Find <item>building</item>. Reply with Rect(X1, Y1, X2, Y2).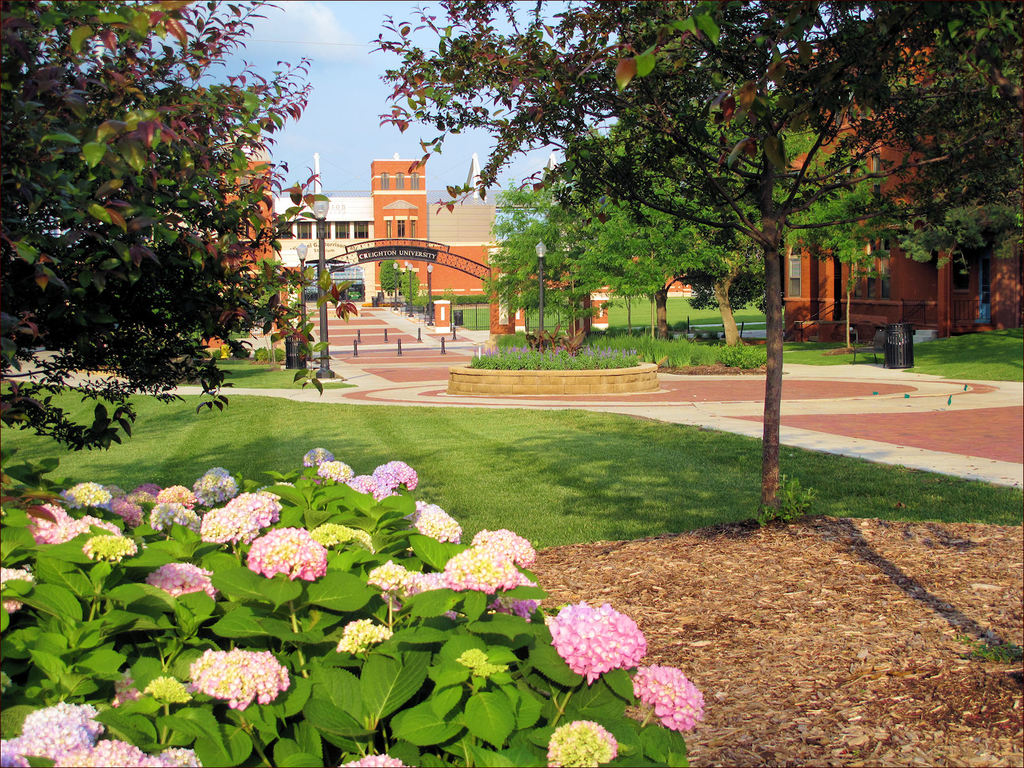
Rect(778, 4, 1023, 342).
